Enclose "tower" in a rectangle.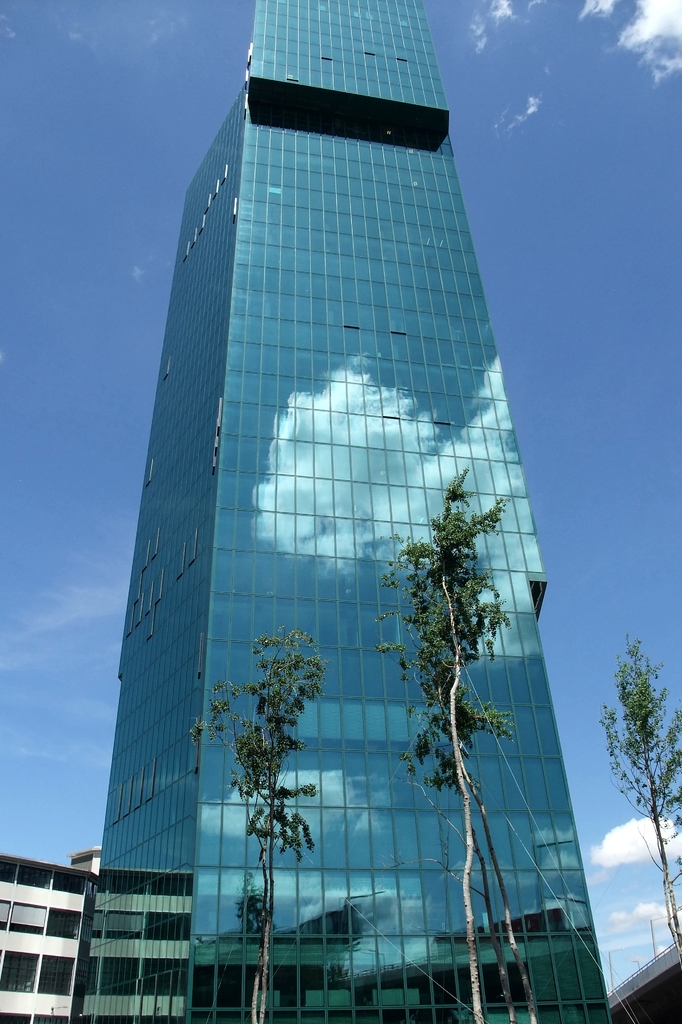
(x1=79, y1=0, x2=619, y2=1023).
